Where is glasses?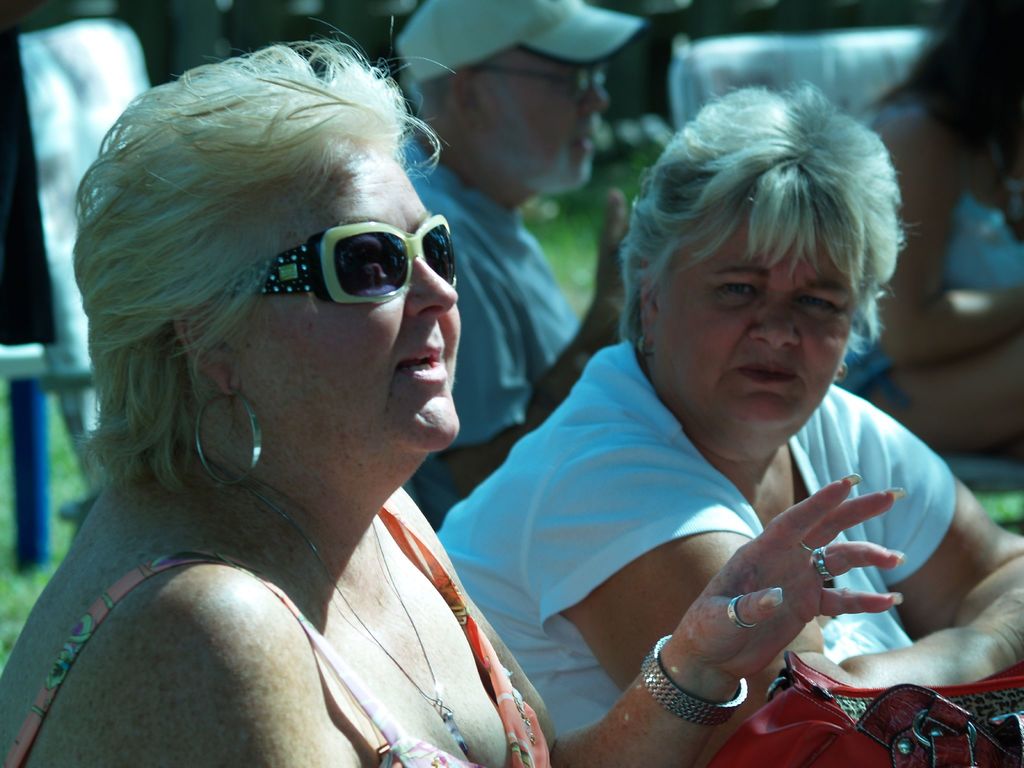
227:218:468:313.
